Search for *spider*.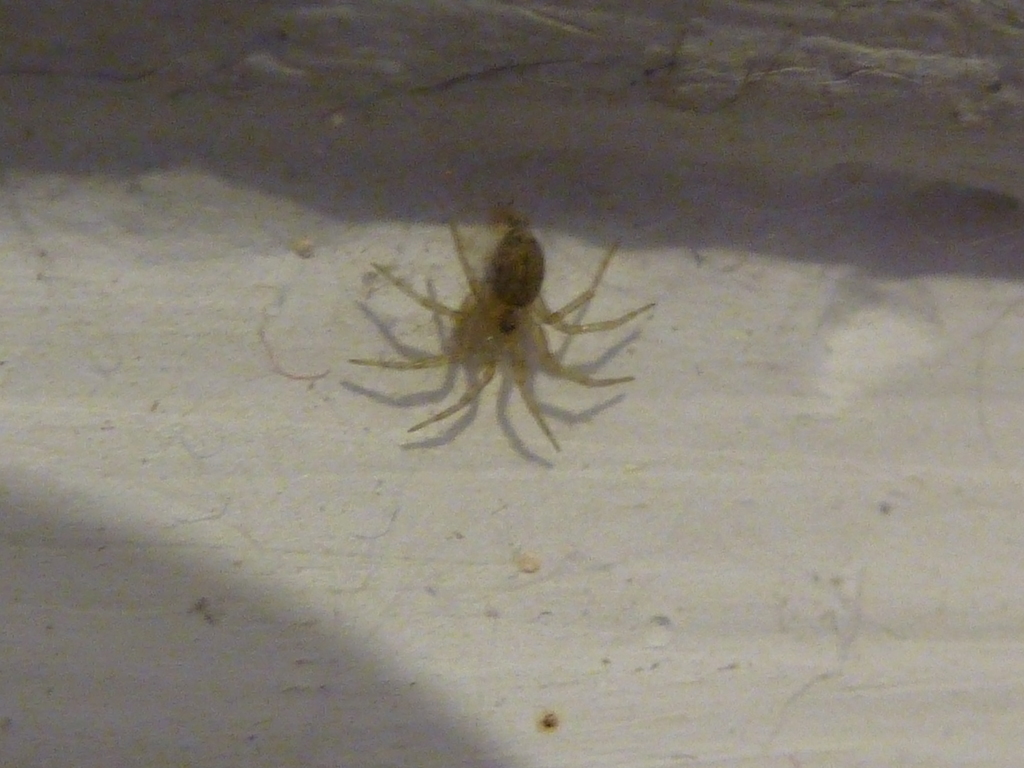
Found at bbox=[339, 202, 657, 464].
